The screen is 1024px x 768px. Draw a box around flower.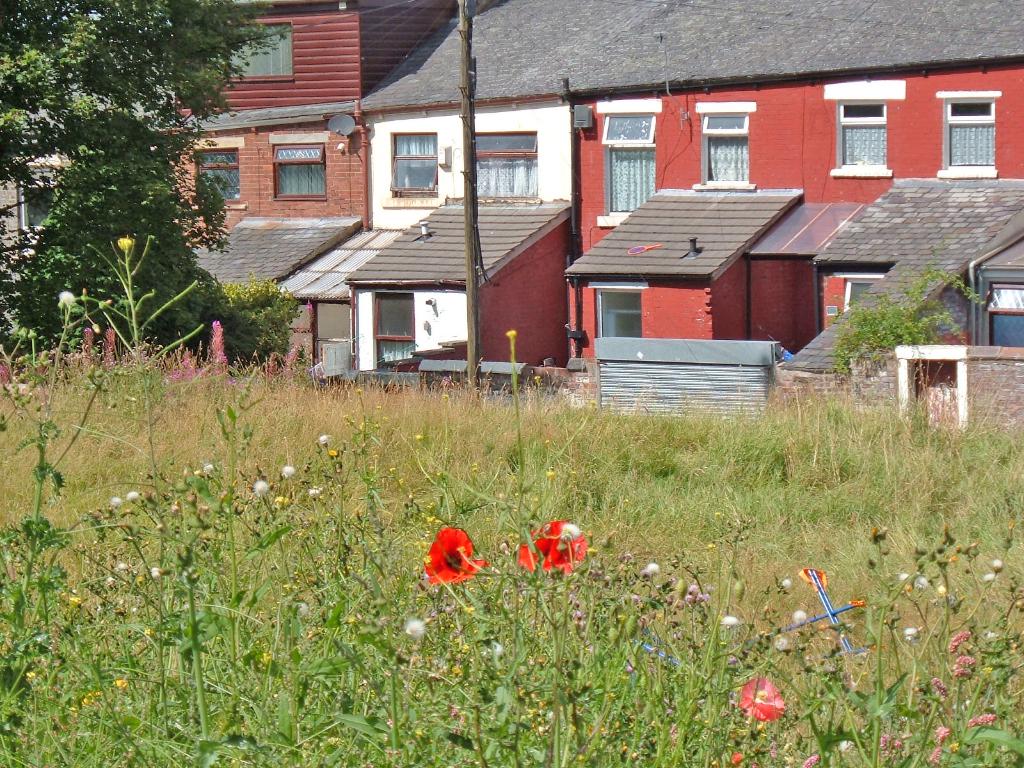
783/576/792/590.
